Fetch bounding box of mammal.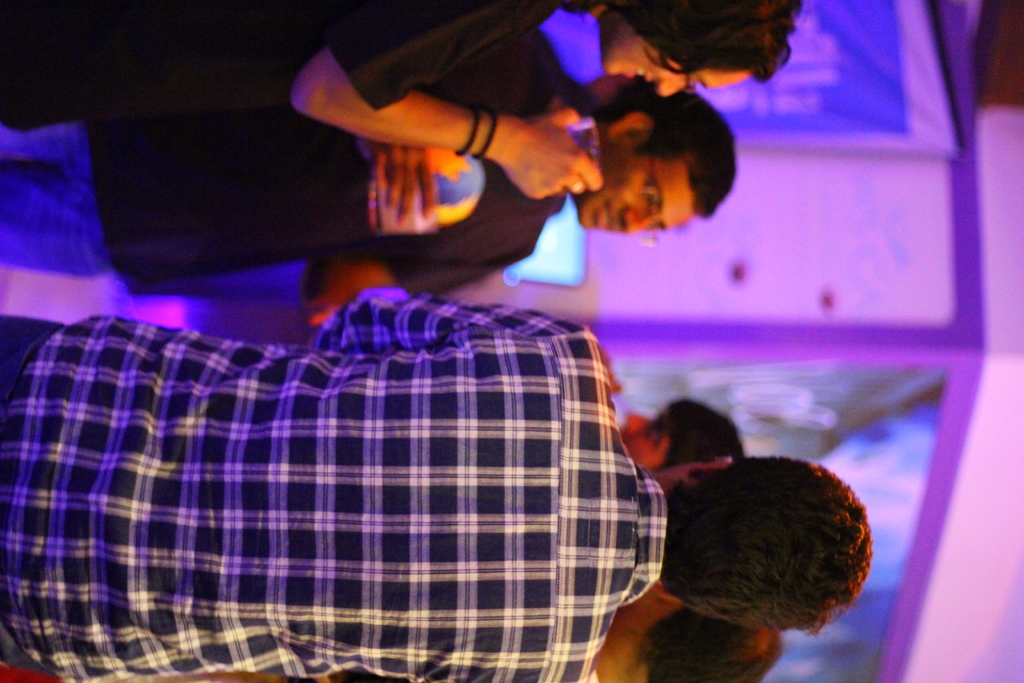
Bbox: pyautogui.locateOnScreen(0, 252, 927, 682).
